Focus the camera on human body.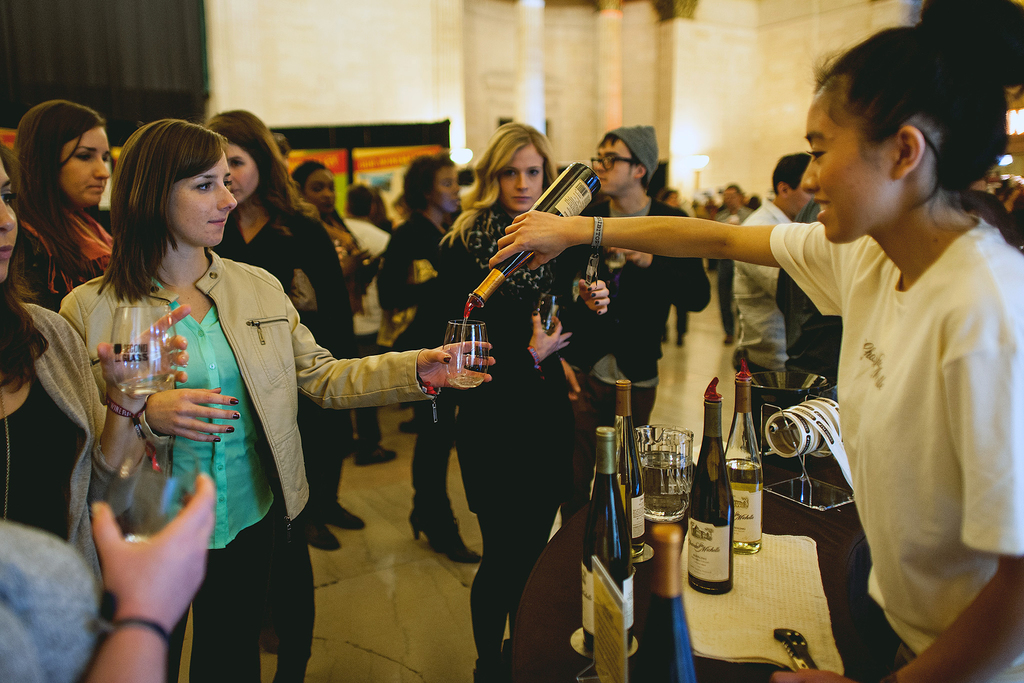
Focus region: x1=432 y1=120 x2=609 y2=682.
